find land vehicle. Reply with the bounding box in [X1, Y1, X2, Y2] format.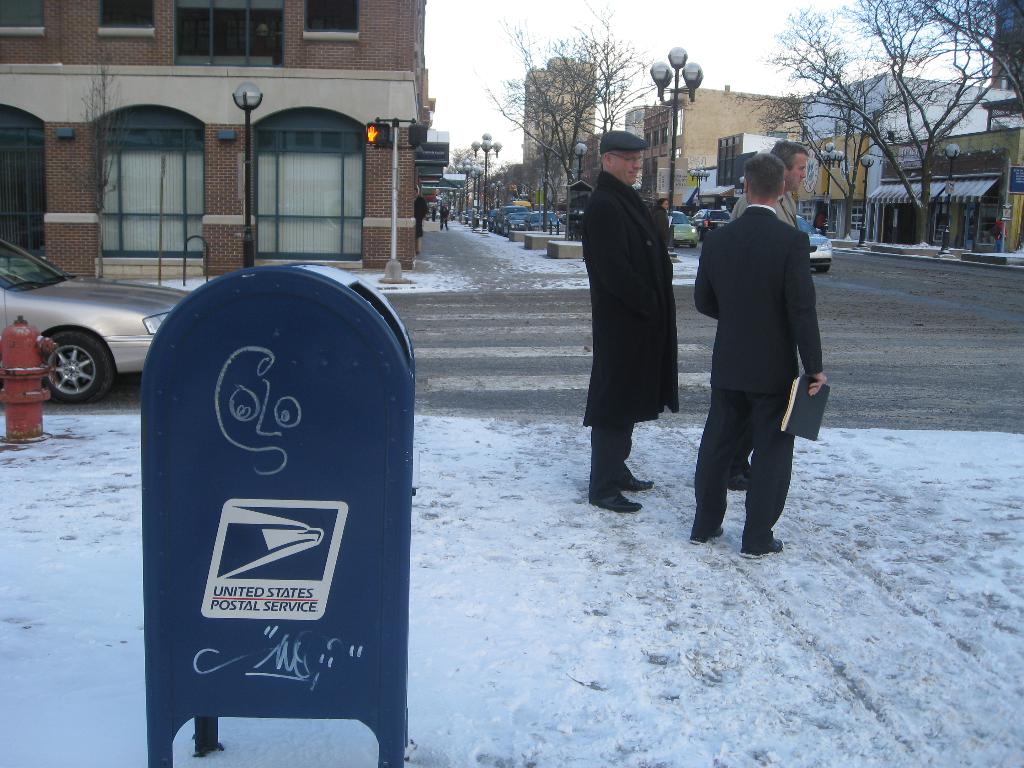
[796, 217, 832, 273].
